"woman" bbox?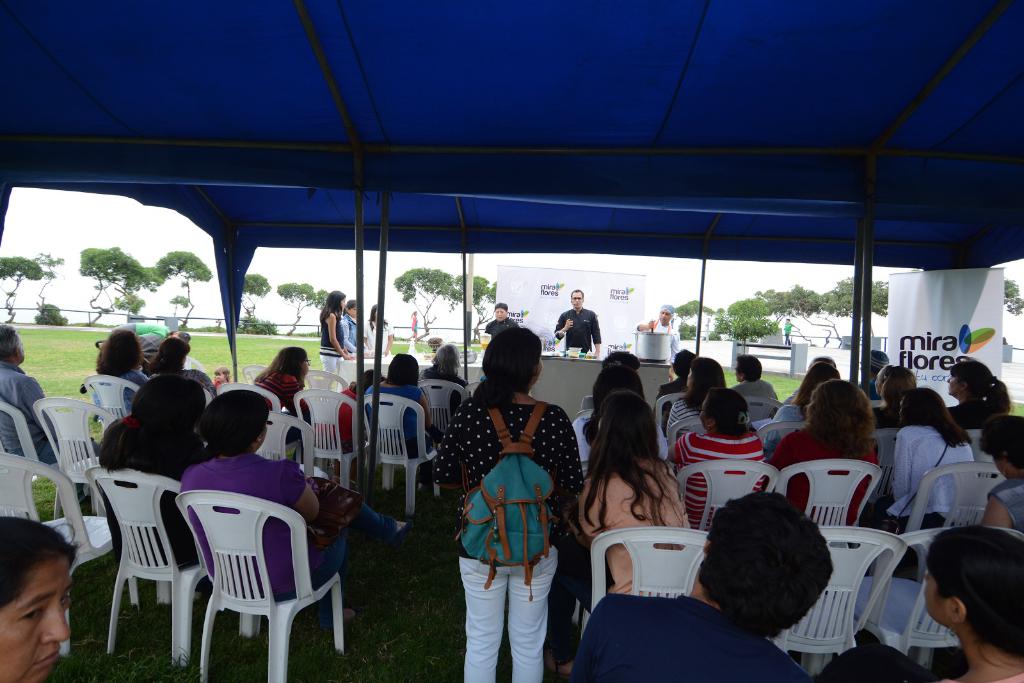
<region>131, 329, 216, 391</region>
